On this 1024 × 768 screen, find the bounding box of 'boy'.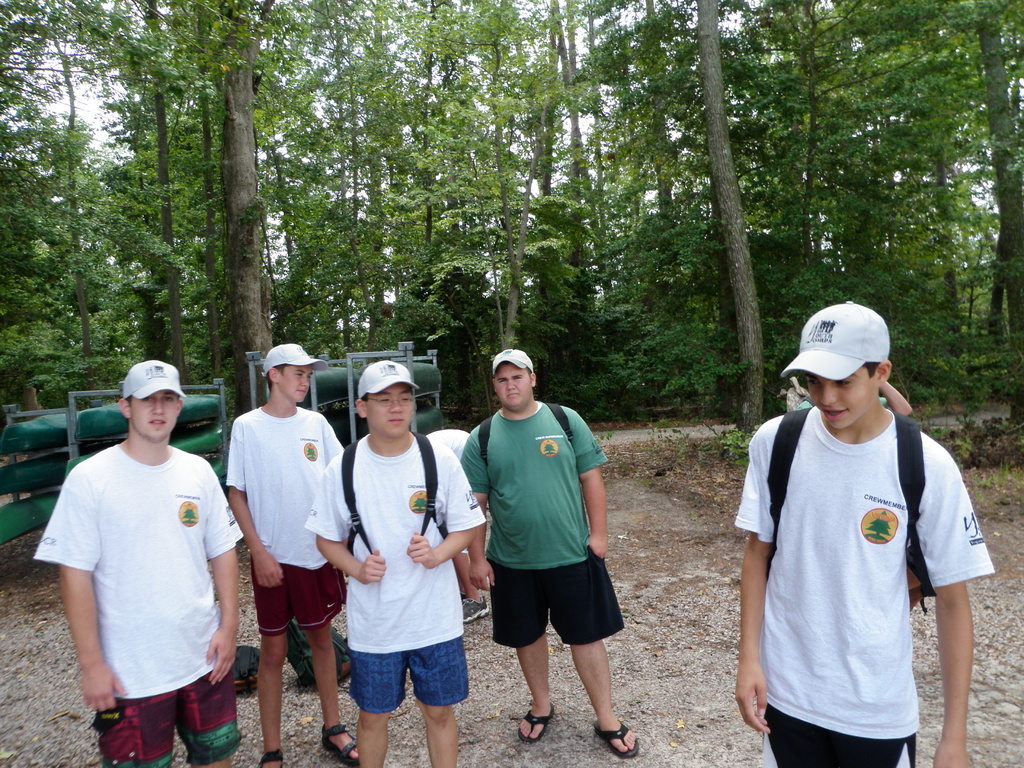
Bounding box: (732,296,991,767).
